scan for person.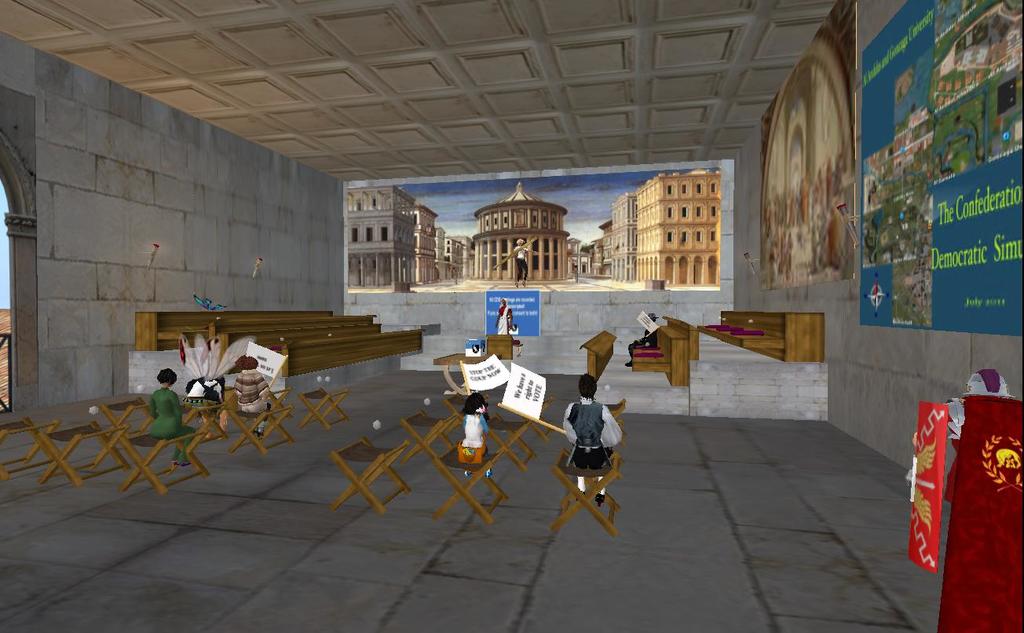
Scan result: crop(624, 309, 657, 368).
